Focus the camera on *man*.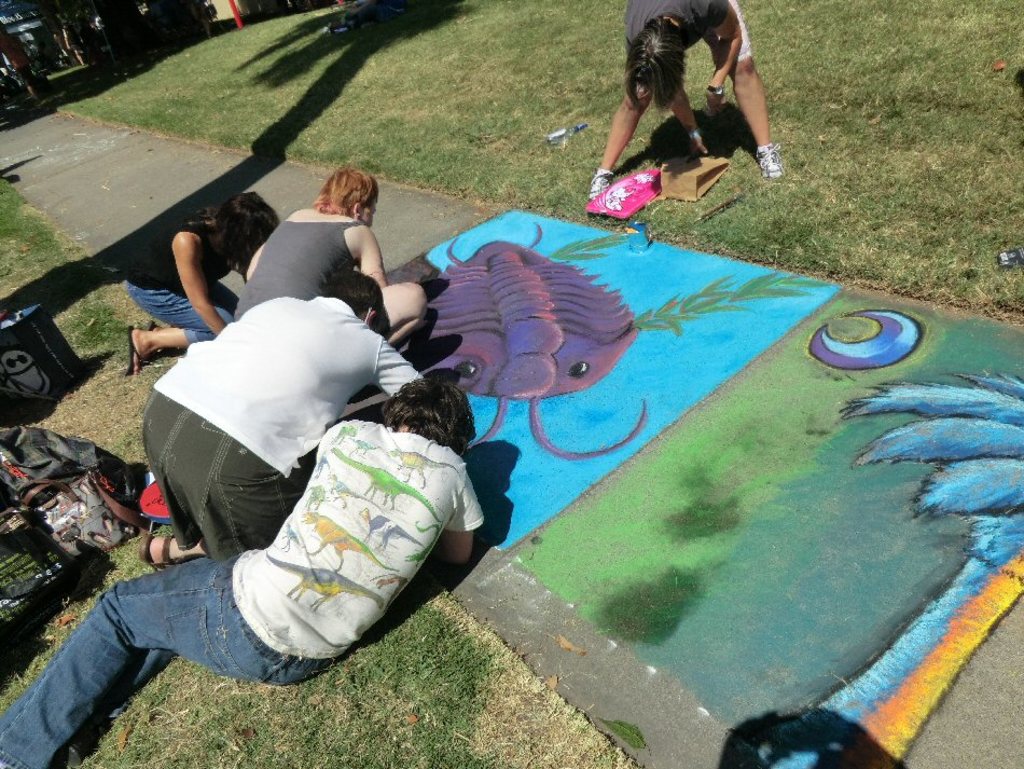
Focus region: [left=586, top=0, right=787, bottom=210].
